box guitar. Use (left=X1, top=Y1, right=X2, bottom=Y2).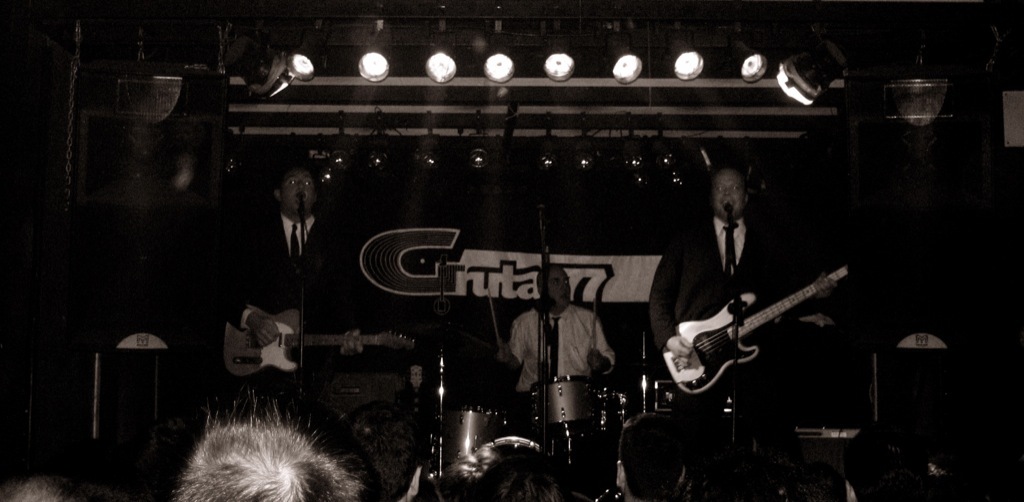
(left=221, top=308, right=421, bottom=380).
